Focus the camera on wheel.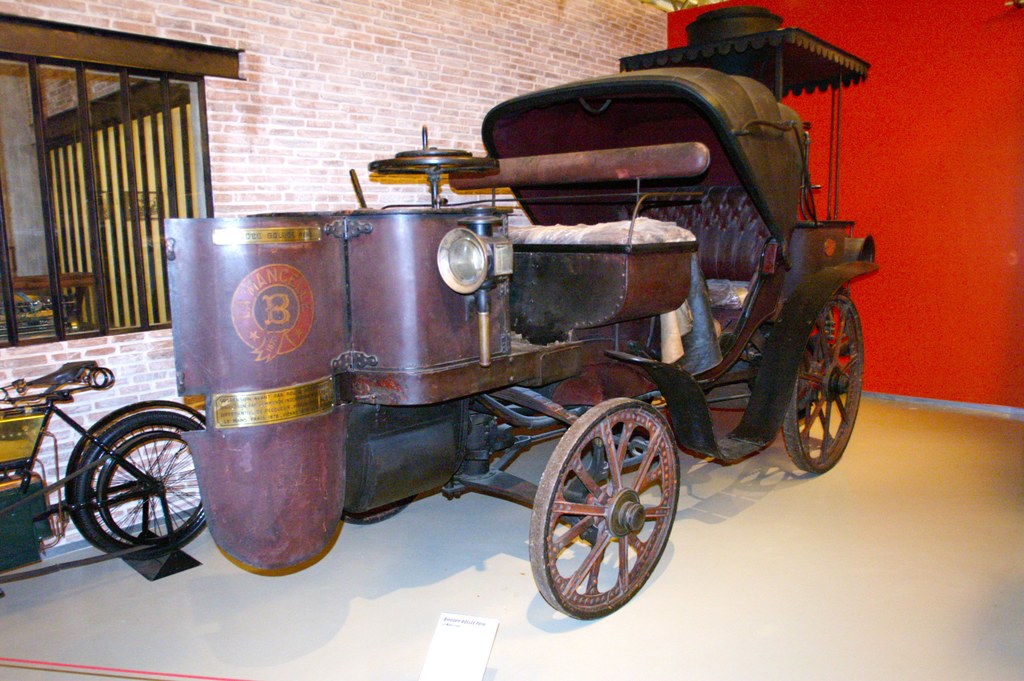
Focus region: (left=530, top=383, right=682, bottom=632).
